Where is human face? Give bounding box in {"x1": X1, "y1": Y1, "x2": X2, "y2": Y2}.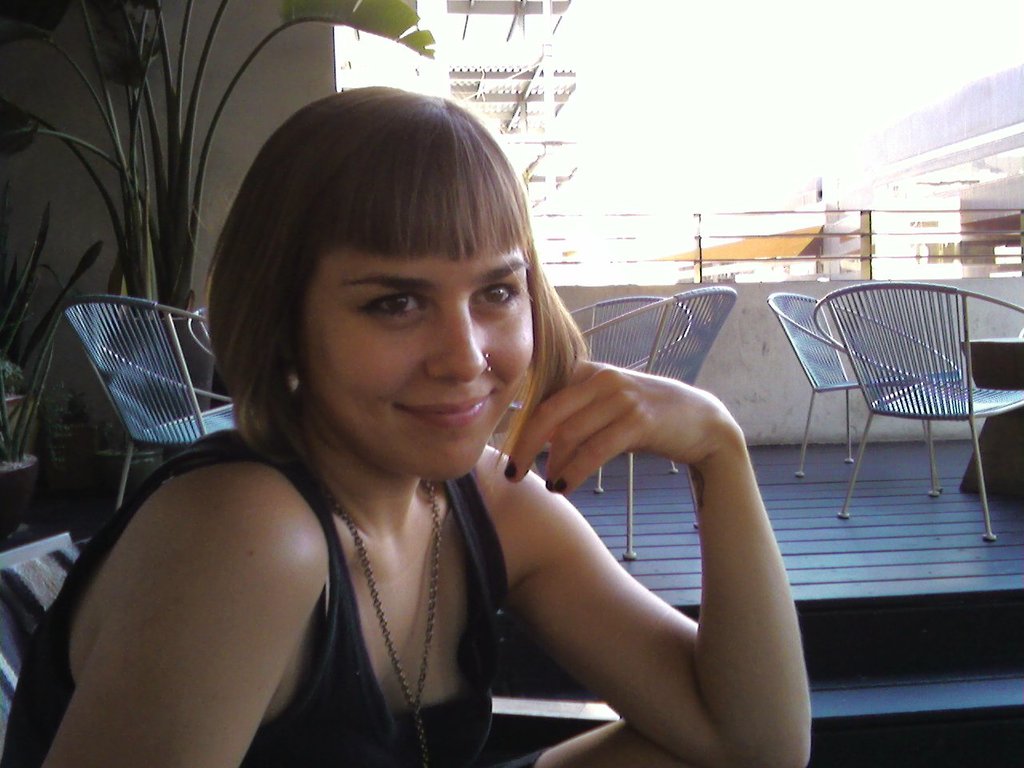
{"x1": 282, "y1": 194, "x2": 531, "y2": 477}.
